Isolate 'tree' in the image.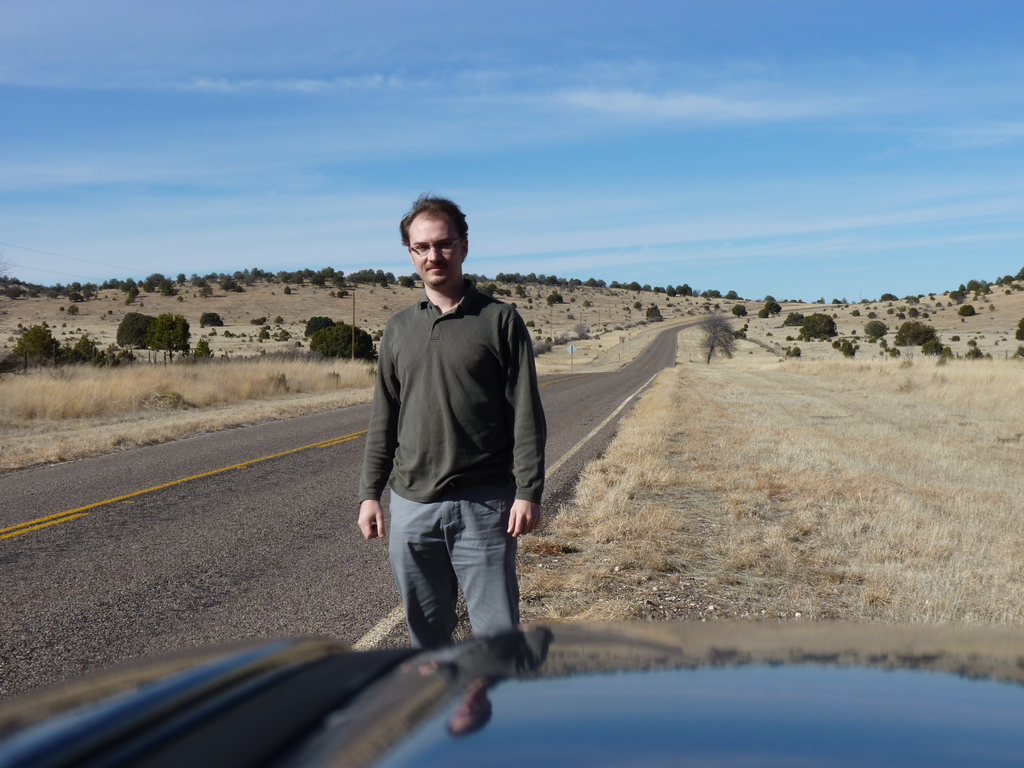
Isolated region: pyautogui.locateOnScreen(813, 296, 825, 305).
